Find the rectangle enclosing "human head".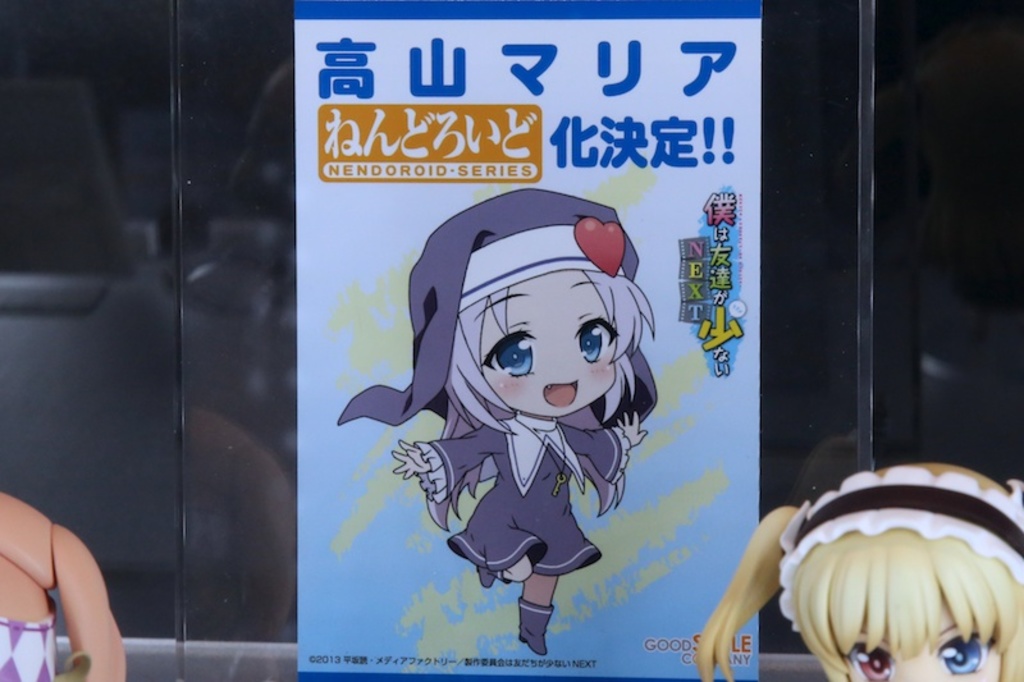
Rect(699, 462, 1023, 681).
